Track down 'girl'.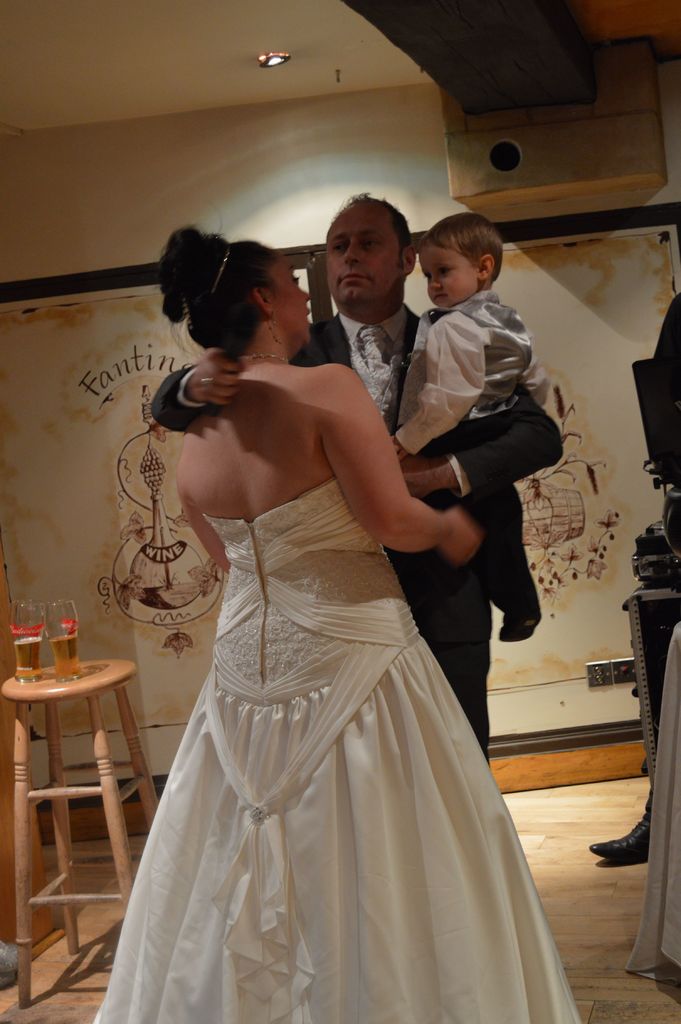
Tracked to box(91, 216, 578, 1023).
